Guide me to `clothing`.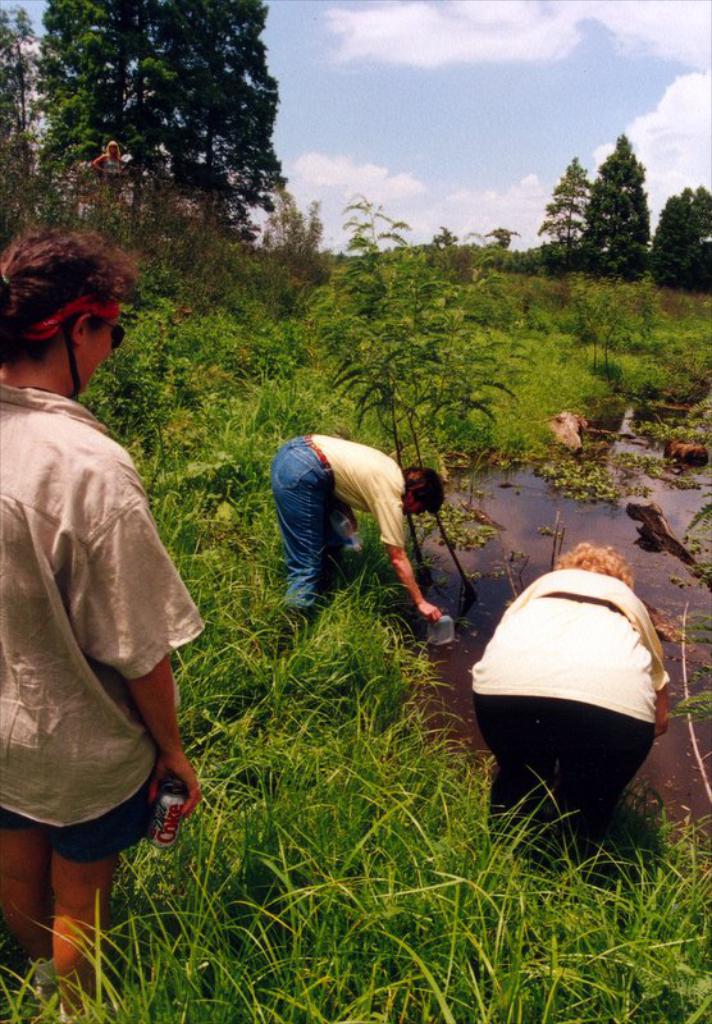
Guidance: left=0, top=374, right=205, bottom=872.
